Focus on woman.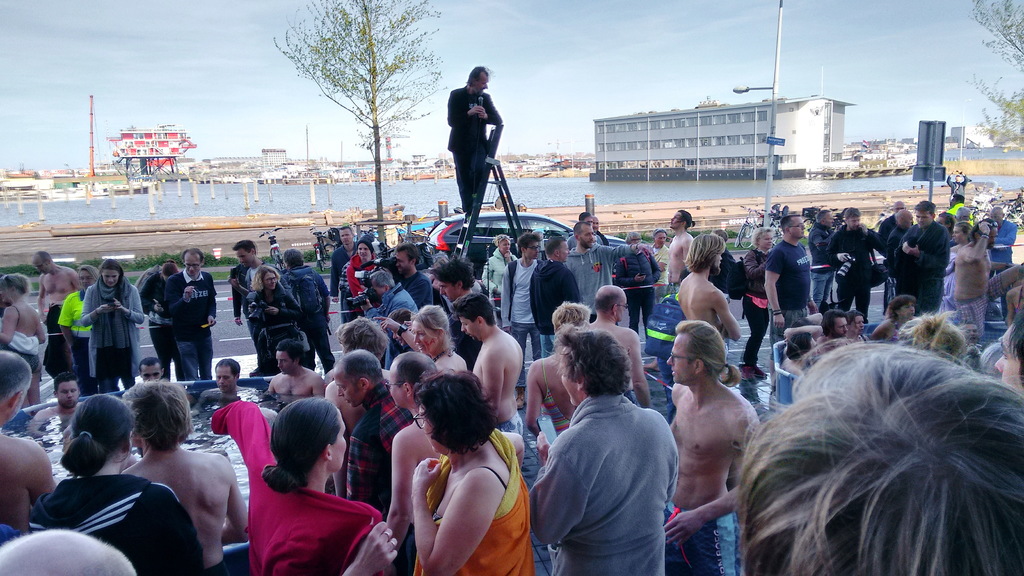
Focused at <box>79,253,145,412</box>.
